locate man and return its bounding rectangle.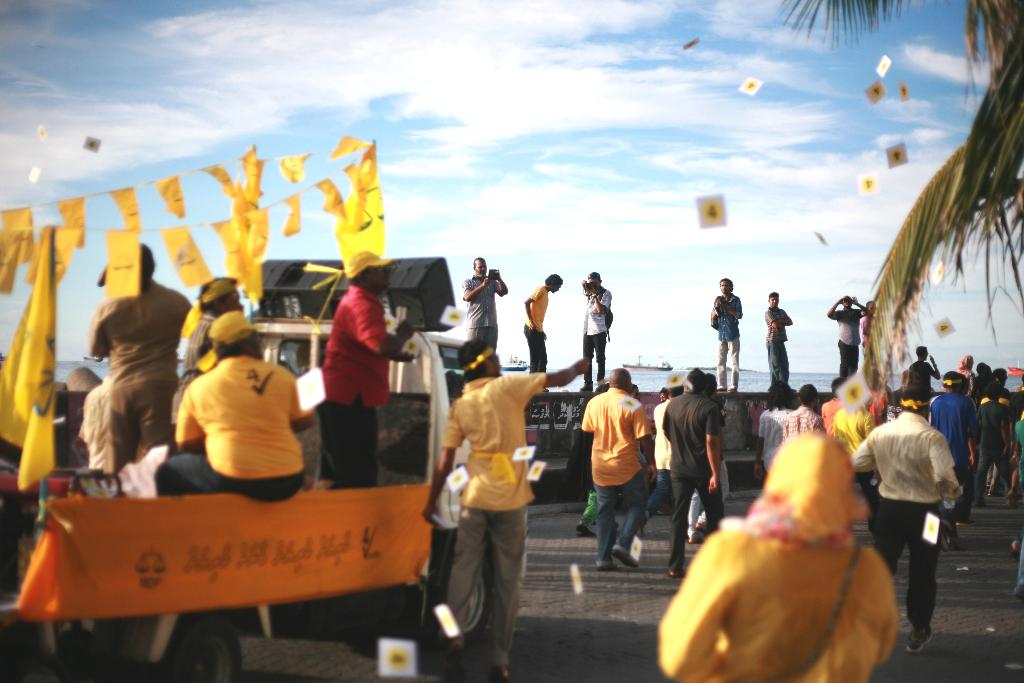
<bbox>849, 374, 955, 653</bbox>.
